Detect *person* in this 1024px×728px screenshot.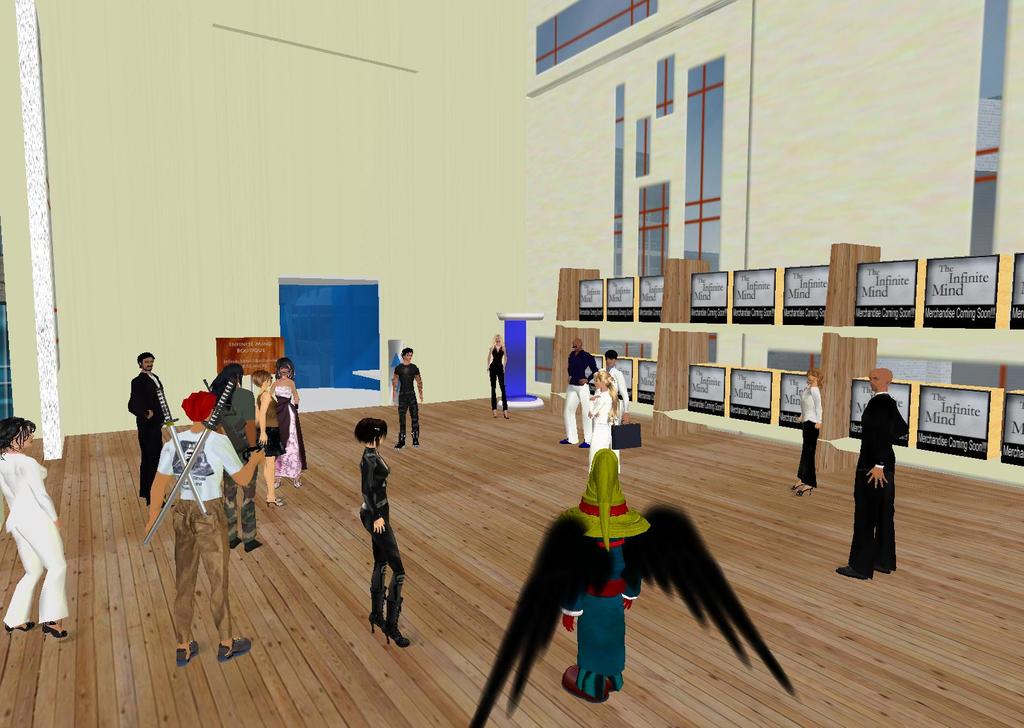
Detection: box=[250, 378, 285, 498].
